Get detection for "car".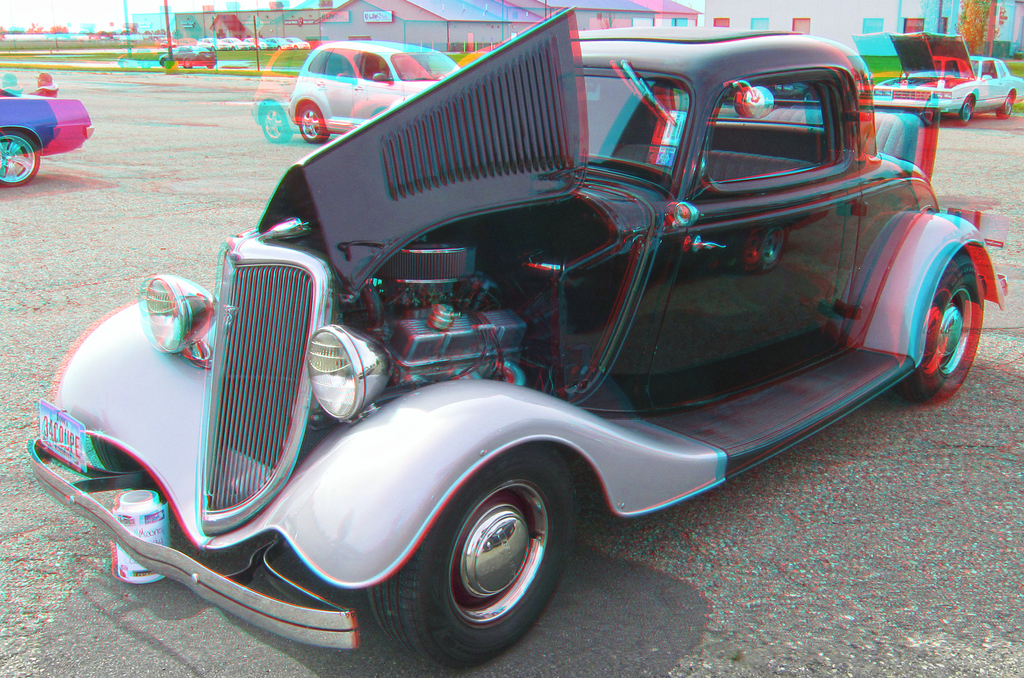
Detection: {"x1": 0, "y1": 91, "x2": 97, "y2": 192}.
